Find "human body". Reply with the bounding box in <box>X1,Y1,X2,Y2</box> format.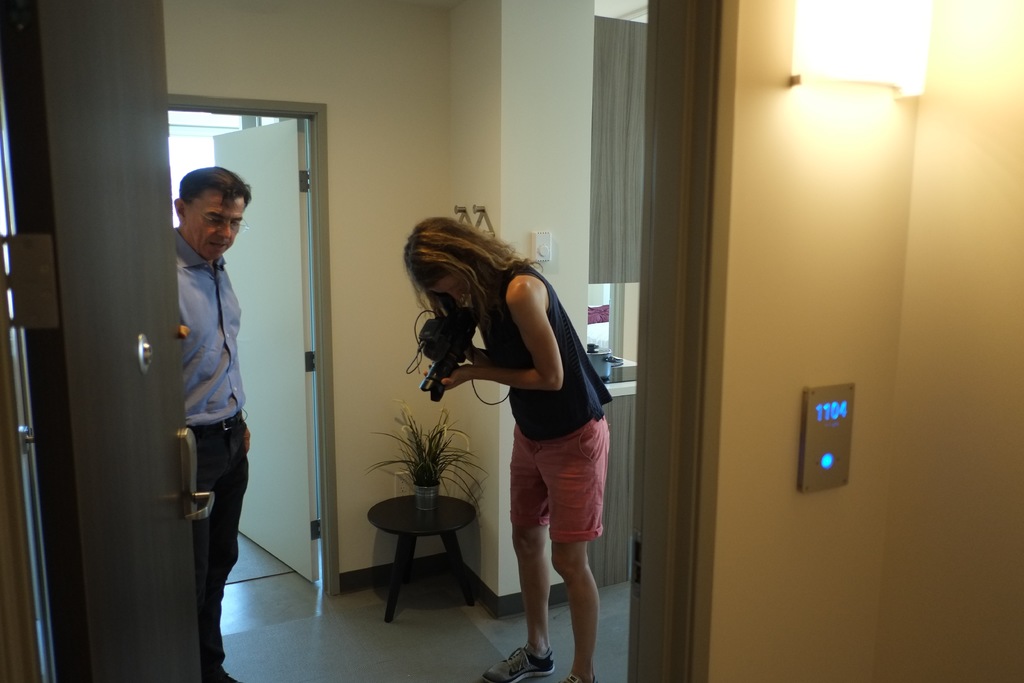
<box>178,168,262,682</box>.
